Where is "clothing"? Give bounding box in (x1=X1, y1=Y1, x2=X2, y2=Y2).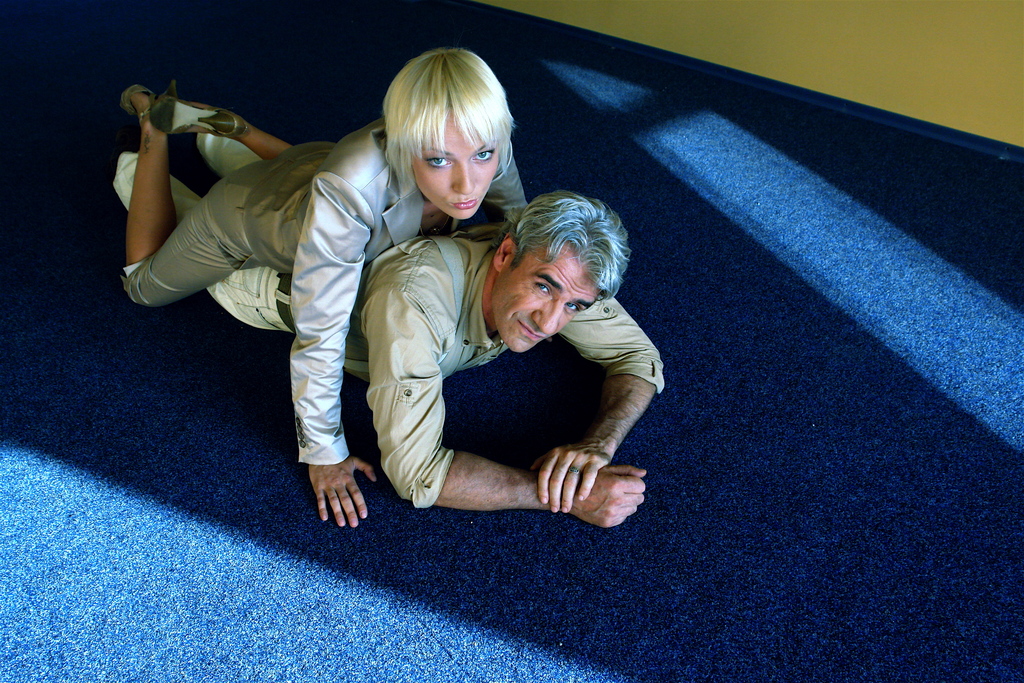
(x1=111, y1=131, x2=666, y2=505).
